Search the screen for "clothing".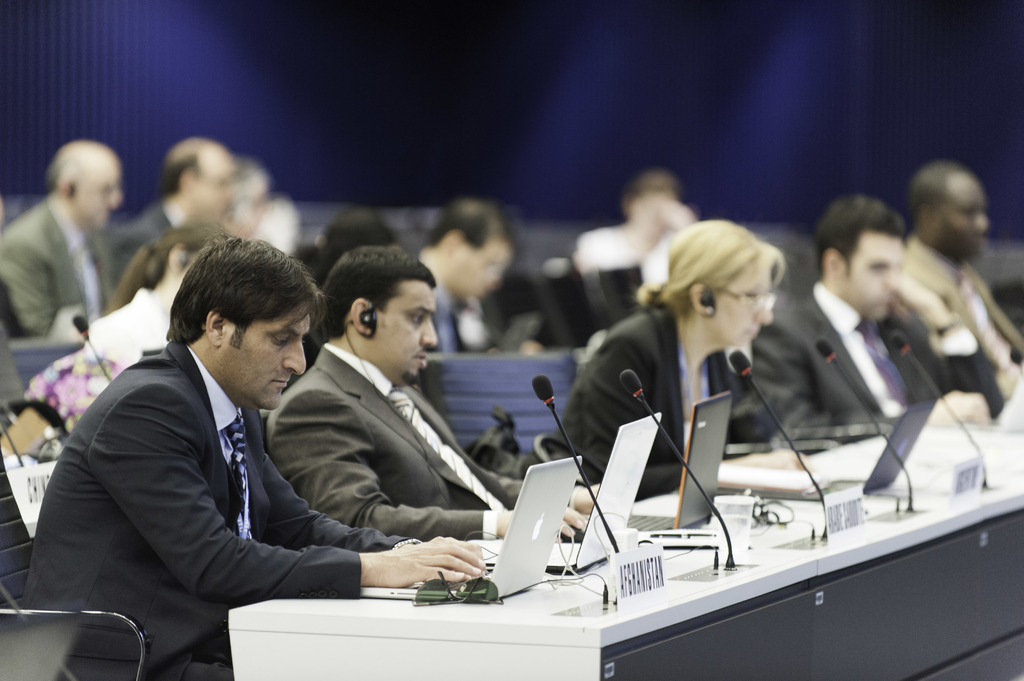
Found at region(890, 229, 1023, 410).
